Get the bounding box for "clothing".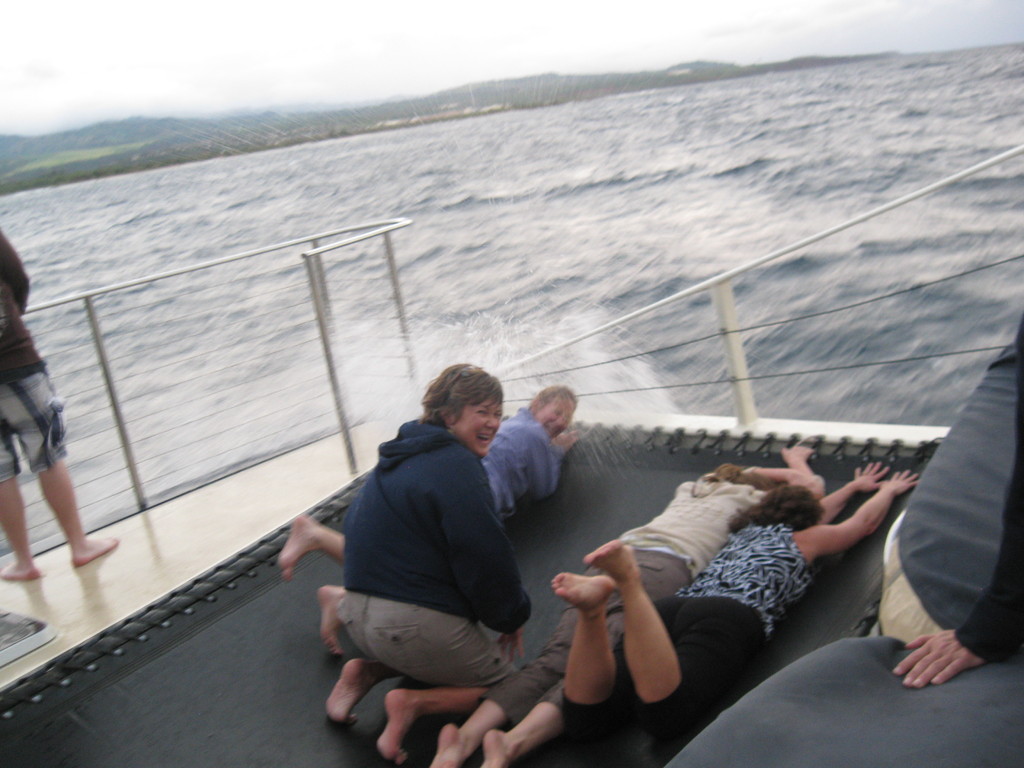
bbox=(657, 302, 1023, 767).
